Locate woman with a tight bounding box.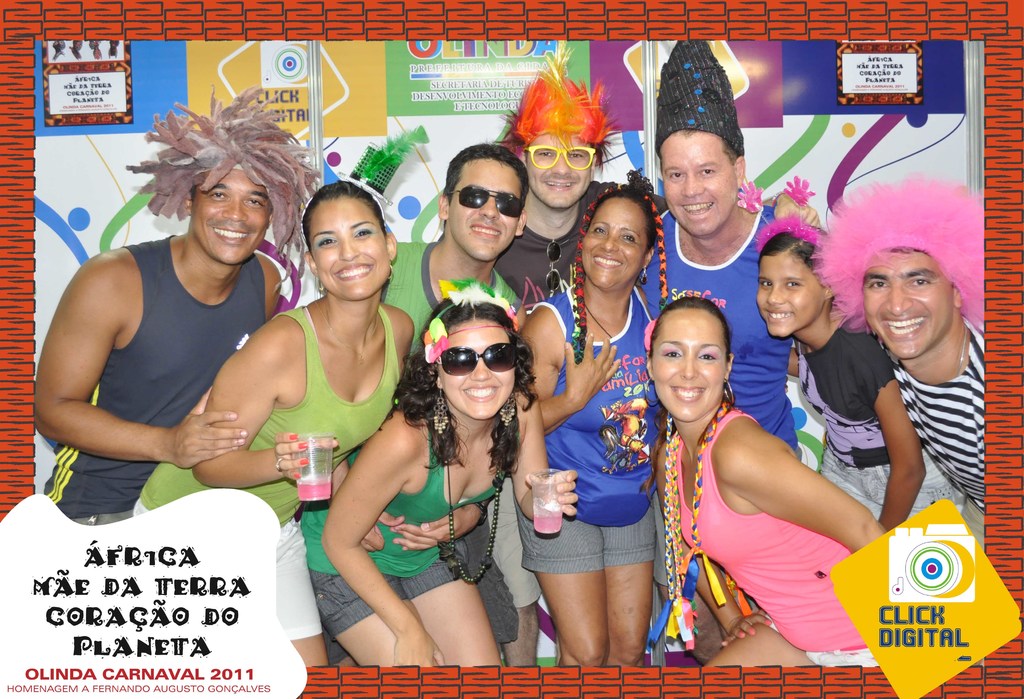
(x1=298, y1=277, x2=575, y2=667).
